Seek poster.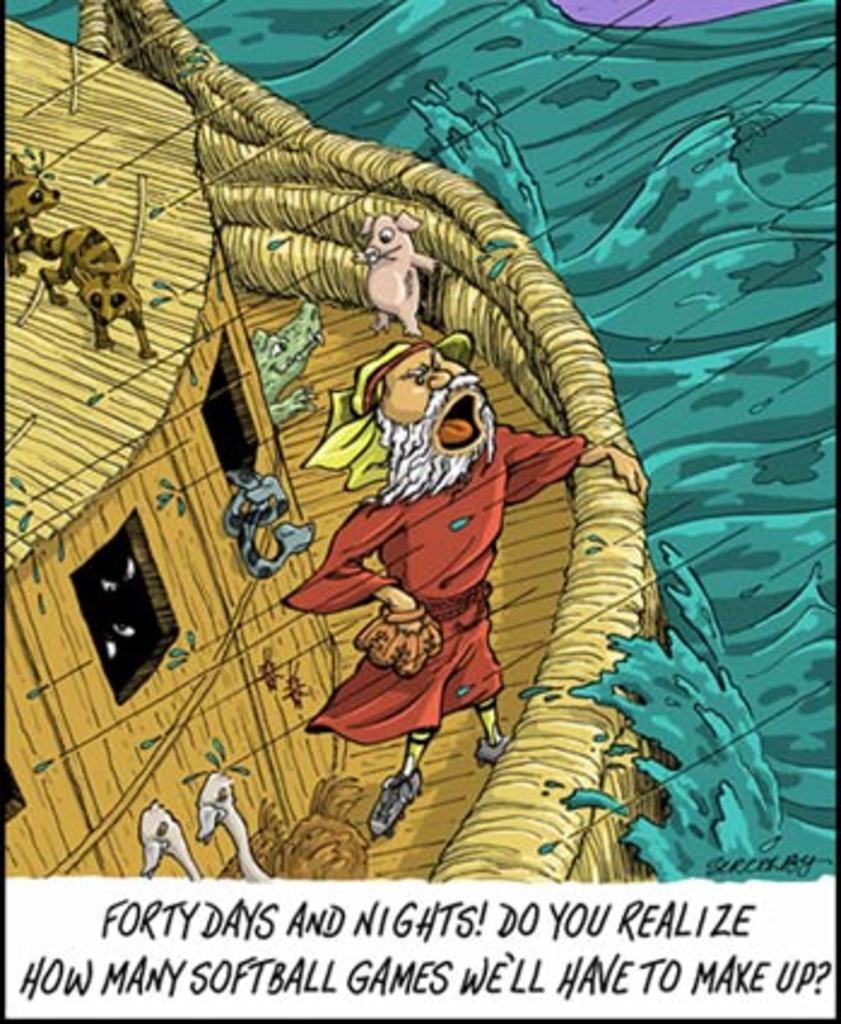
[x1=0, y1=0, x2=839, y2=1022].
